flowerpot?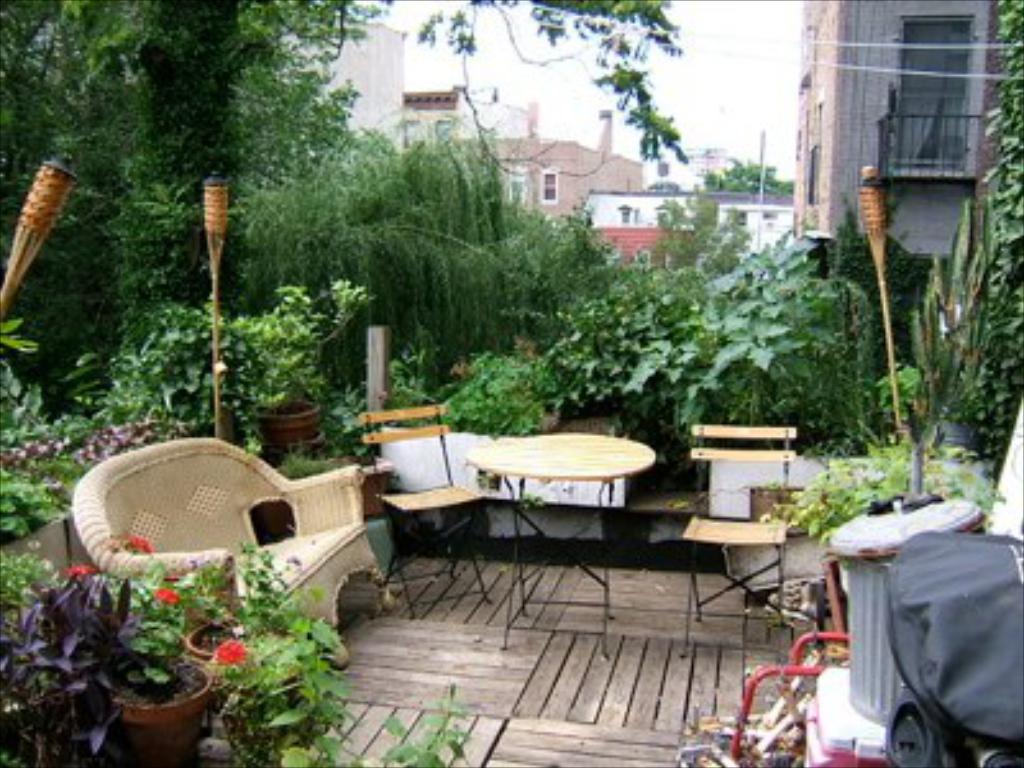
{"x1": 248, "y1": 392, "x2": 325, "y2": 463}
